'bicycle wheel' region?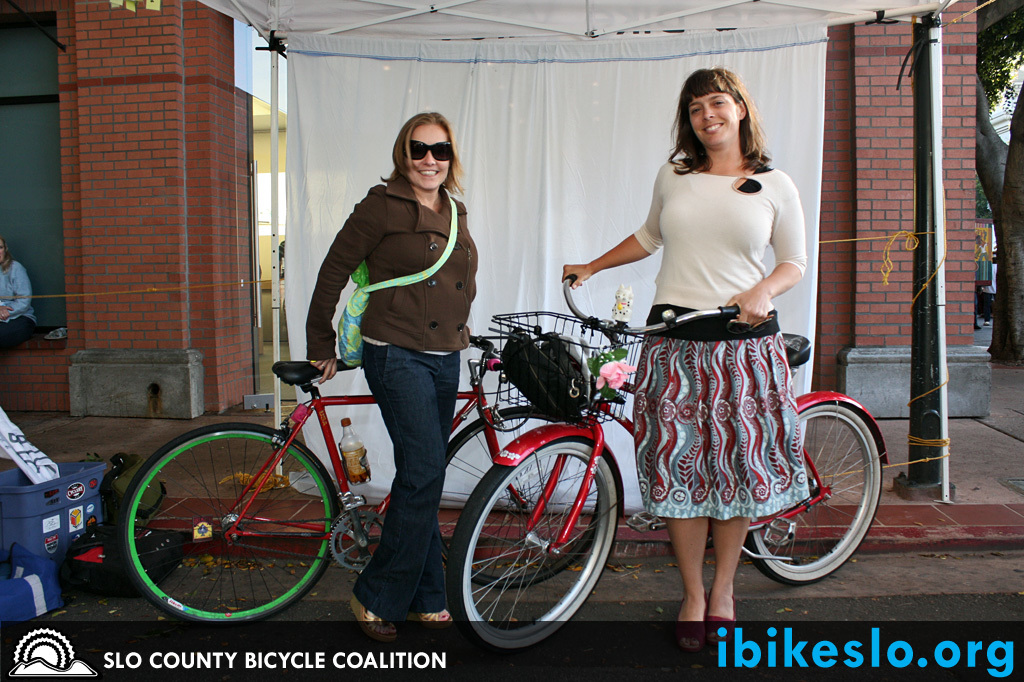
[443, 438, 619, 656]
